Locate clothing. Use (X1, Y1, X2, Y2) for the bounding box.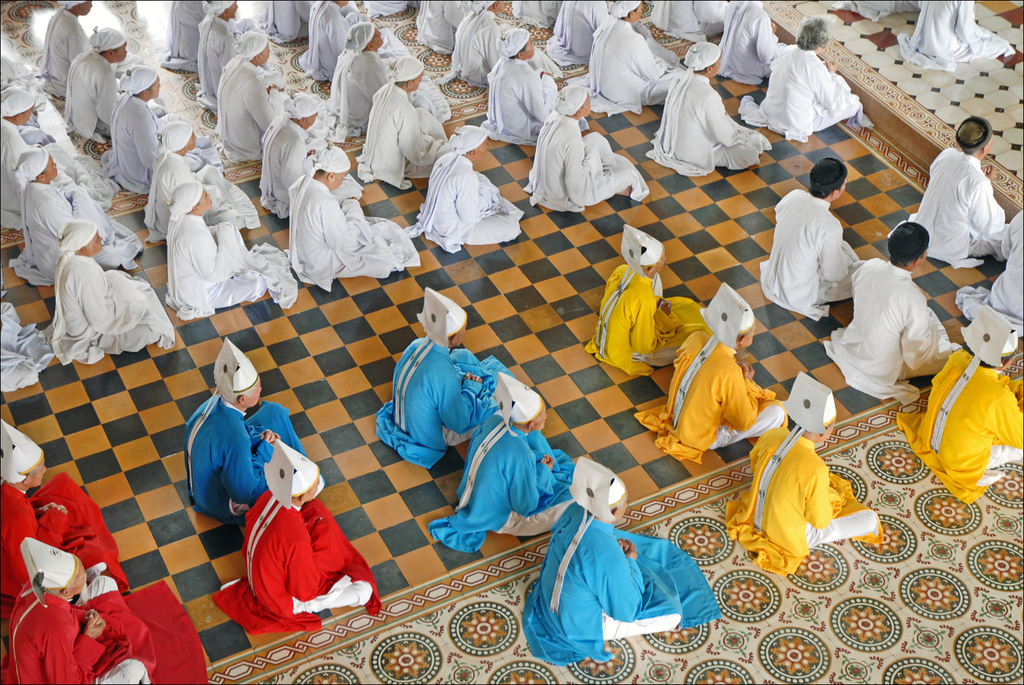
(110, 99, 216, 197).
